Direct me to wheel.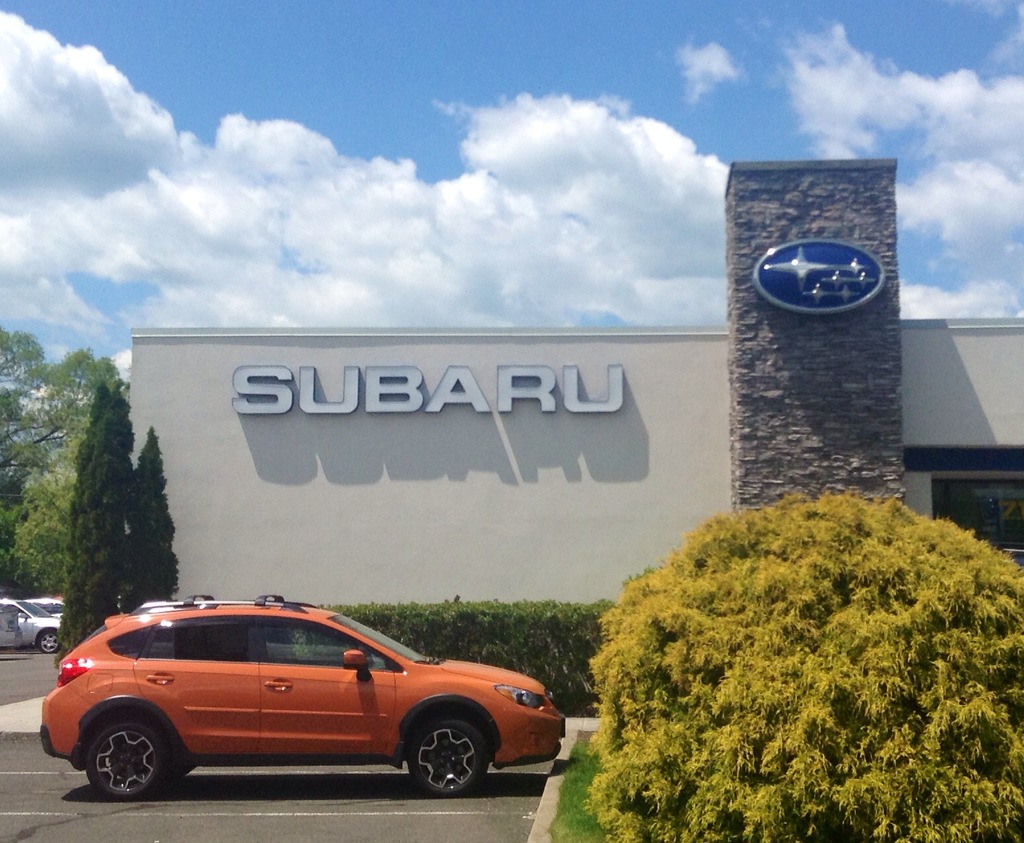
Direction: x1=82, y1=714, x2=172, y2=803.
